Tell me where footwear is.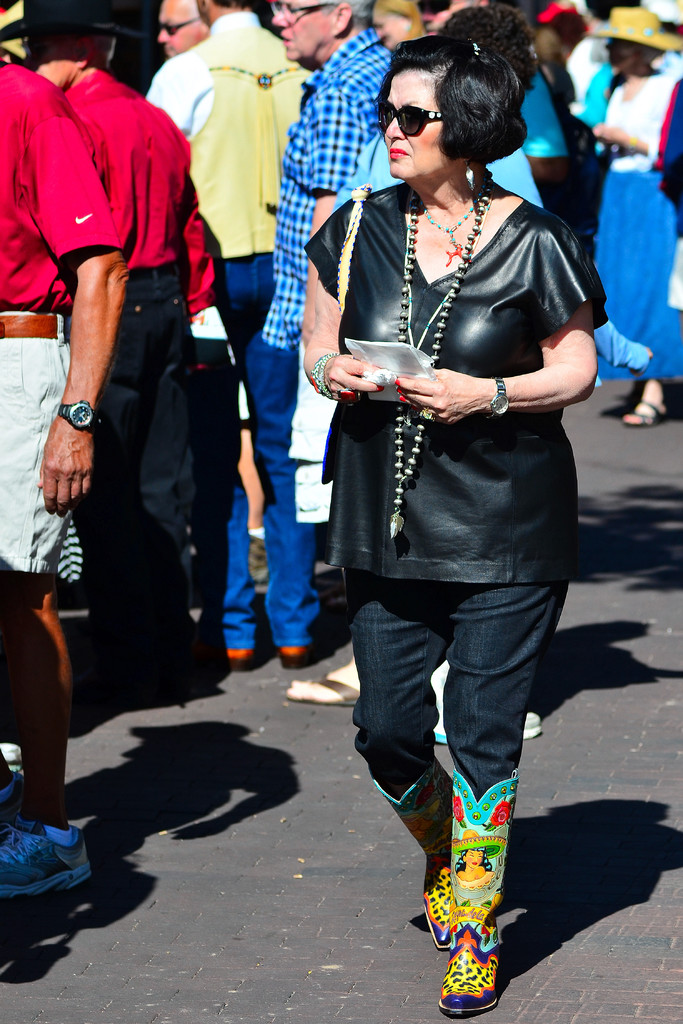
footwear is at BBox(0, 818, 95, 904).
